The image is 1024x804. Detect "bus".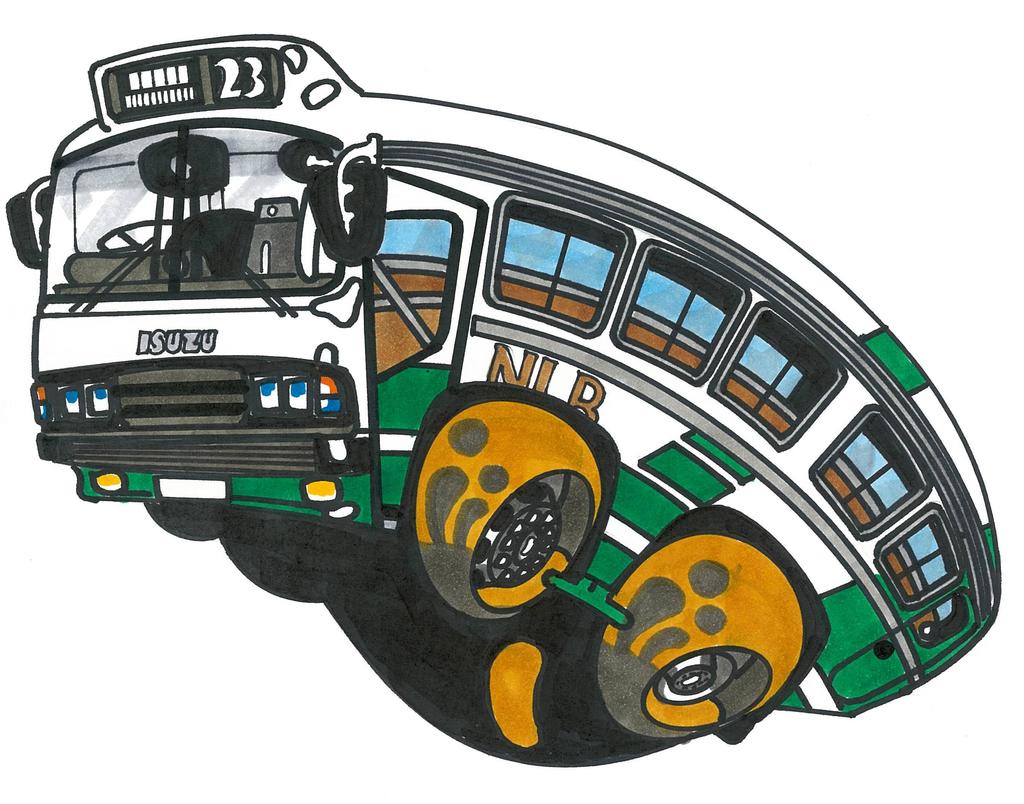
Detection: <bbox>3, 34, 1008, 748</bbox>.
